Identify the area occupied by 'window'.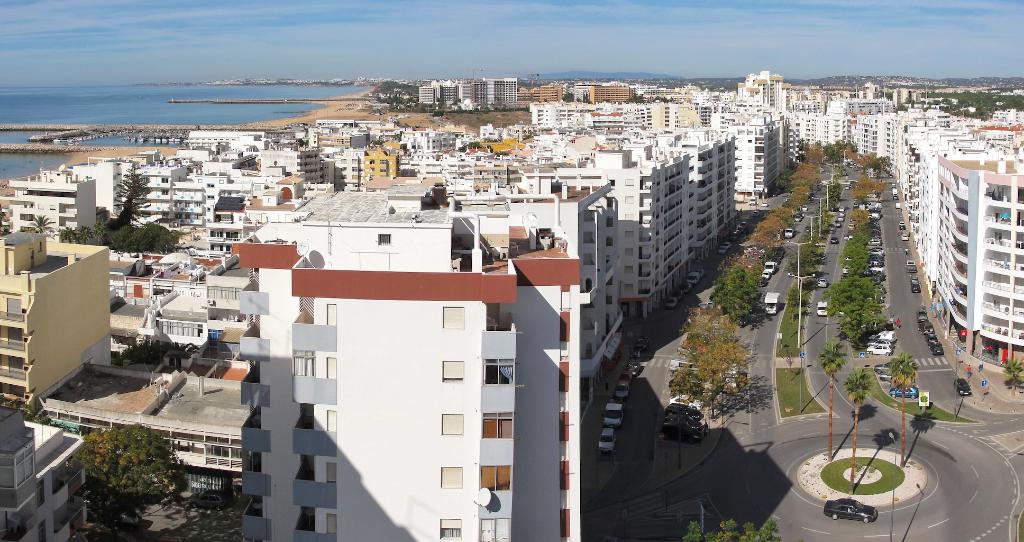
Area: 624:213:635:222.
